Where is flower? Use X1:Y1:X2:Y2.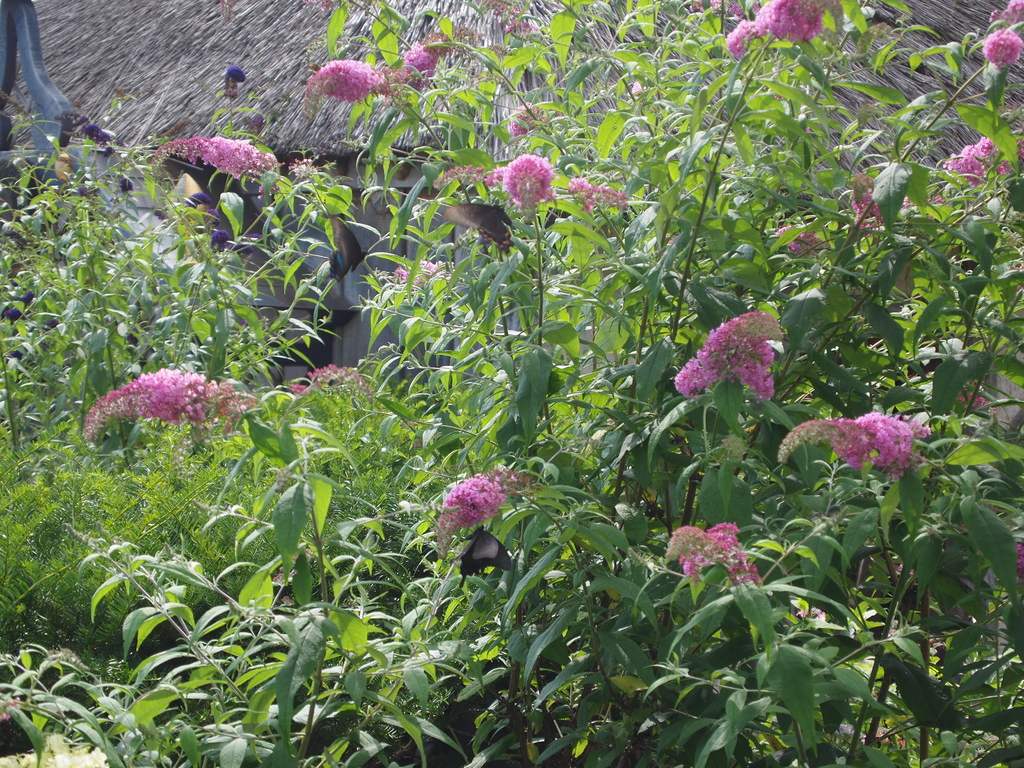
80:367:251:434.
